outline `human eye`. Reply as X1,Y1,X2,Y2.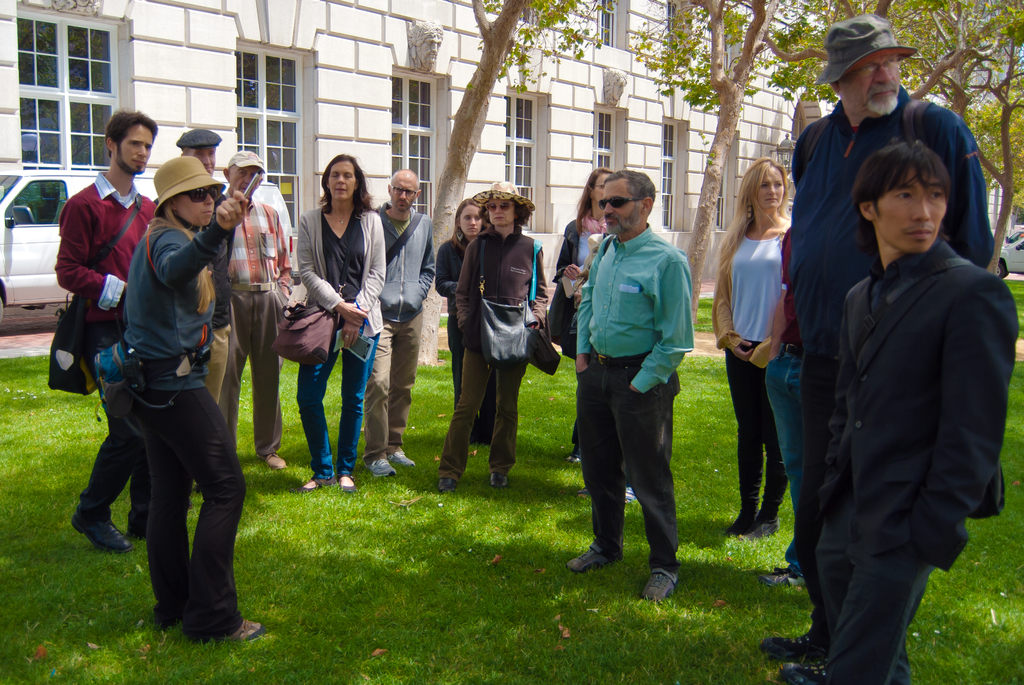
395,188,403,192.
